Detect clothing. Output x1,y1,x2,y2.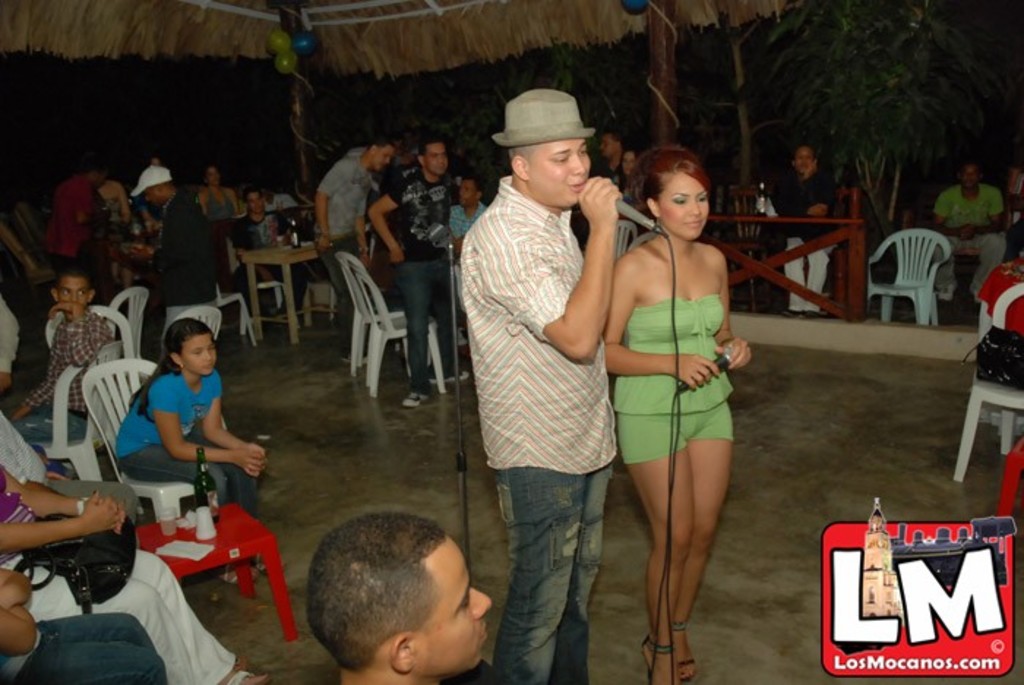
105,364,260,518.
